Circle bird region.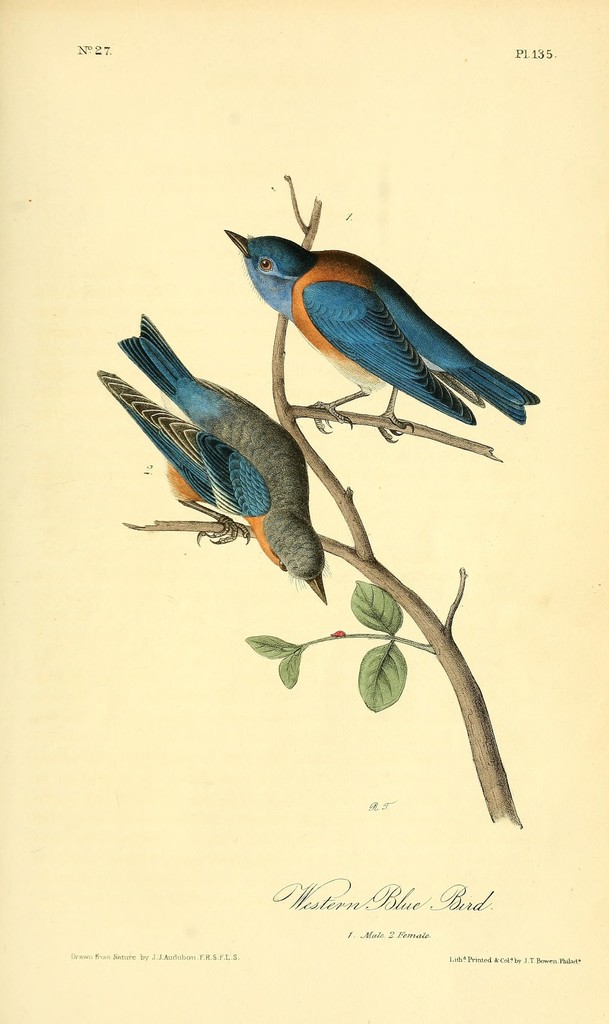
Region: [223, 228, 540, 440].
